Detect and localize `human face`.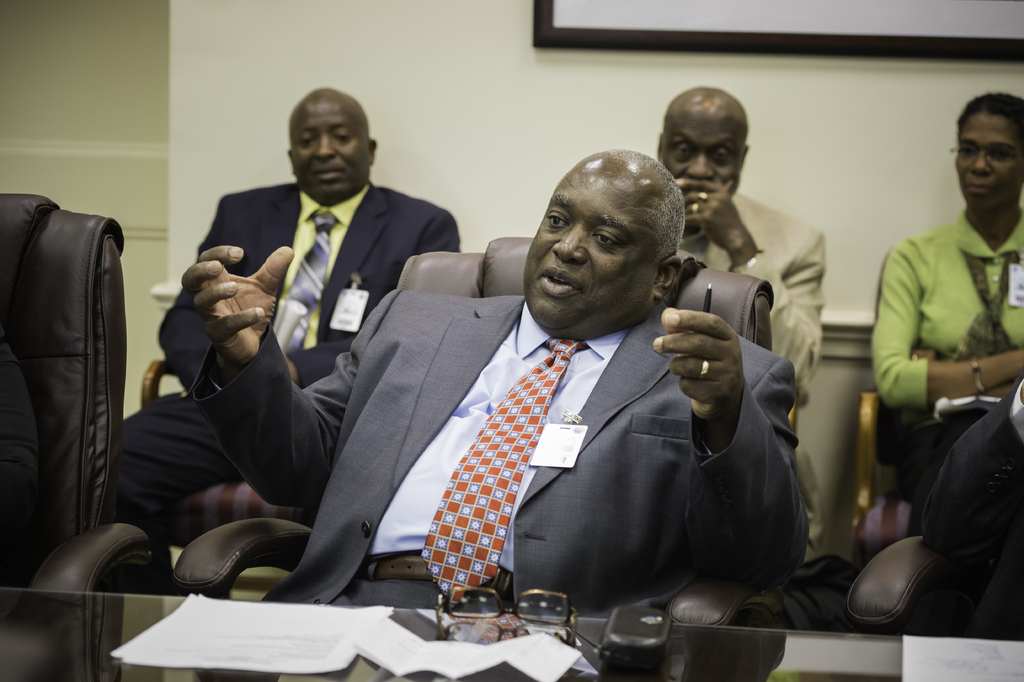
Localized at box(525, 179, 657, 329).
